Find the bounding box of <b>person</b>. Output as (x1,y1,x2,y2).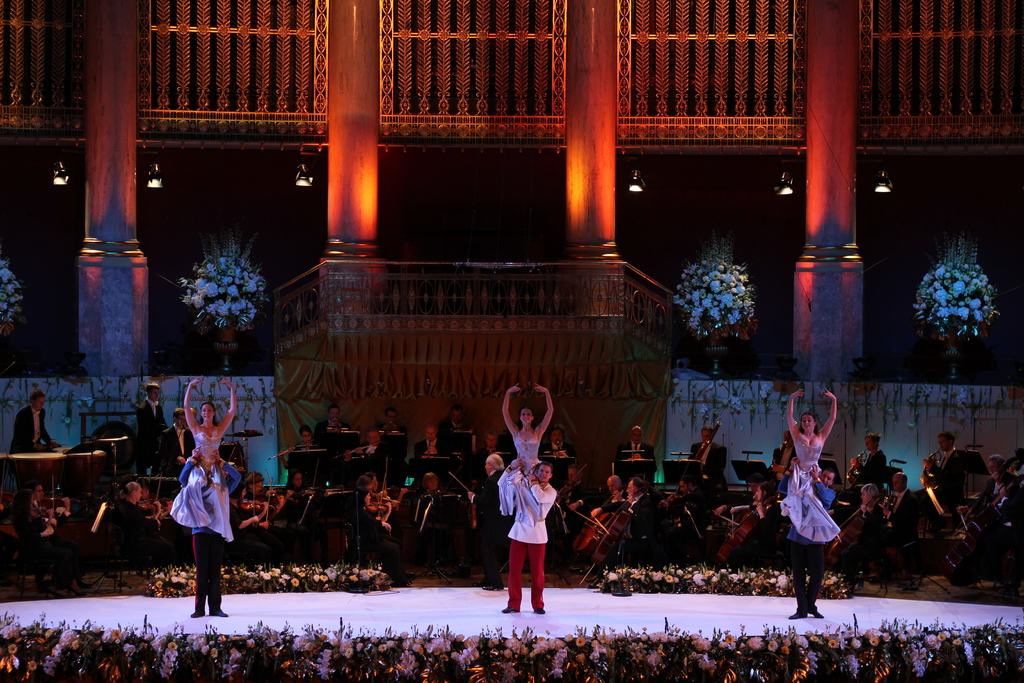
(383,409,408,454).
